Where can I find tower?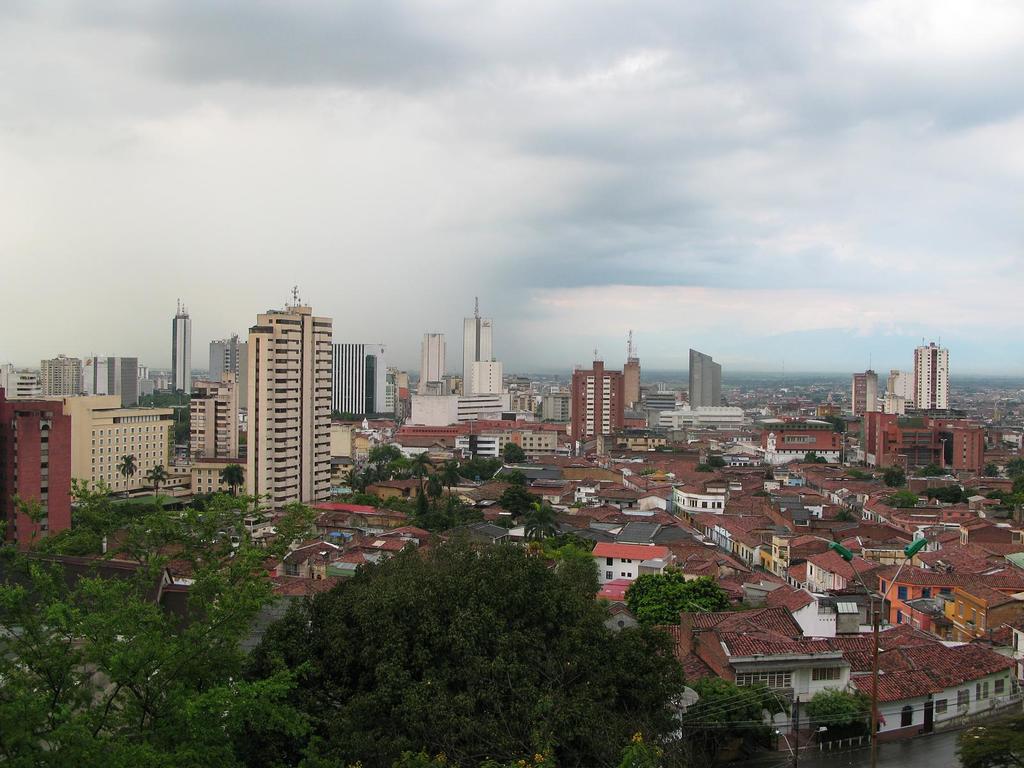
You can find it at {"x1": 849, "y1": 351, "x2": 871, "y2": 410}.
